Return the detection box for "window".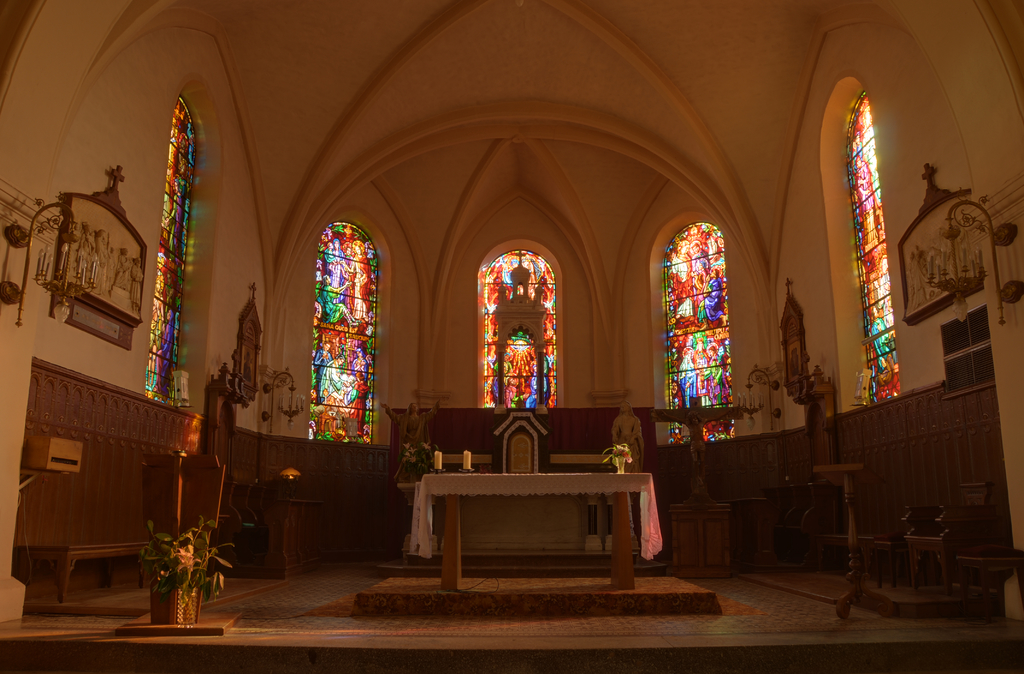
472/250/561/413.
